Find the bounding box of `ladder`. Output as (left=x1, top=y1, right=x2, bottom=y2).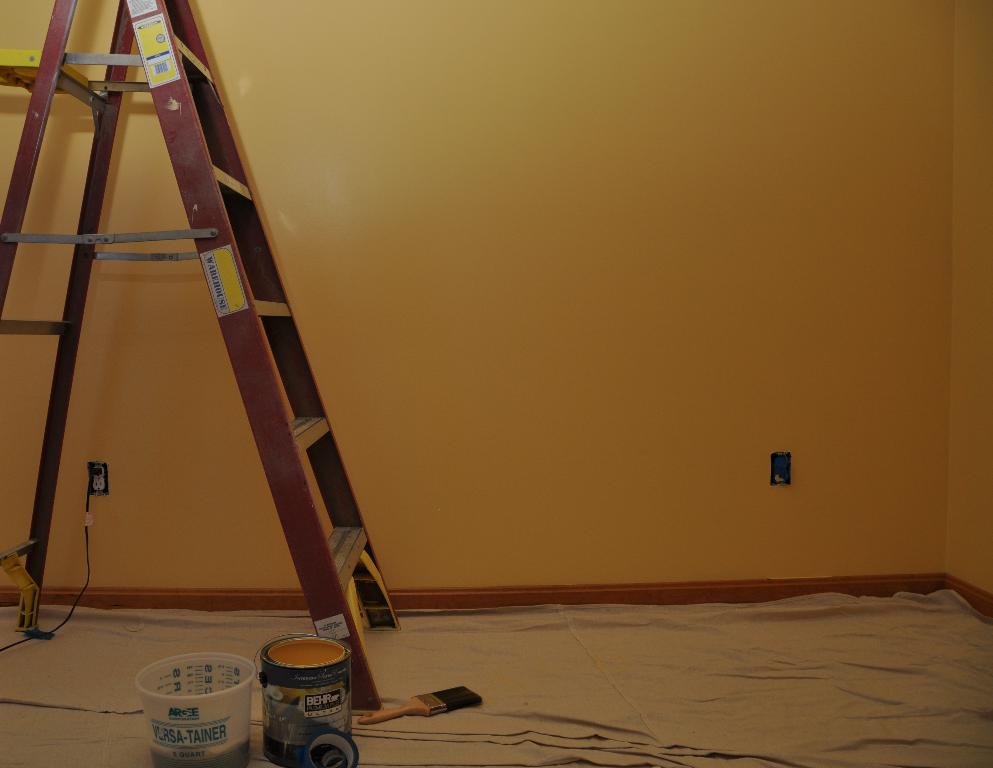
(left=3, top=0, right=406, bottom=716).
